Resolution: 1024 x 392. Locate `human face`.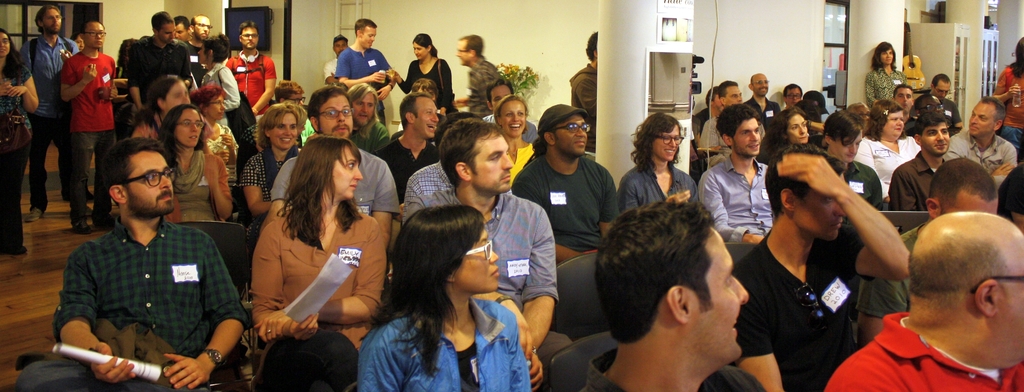
bbox=[932, 86, 948, 100].
